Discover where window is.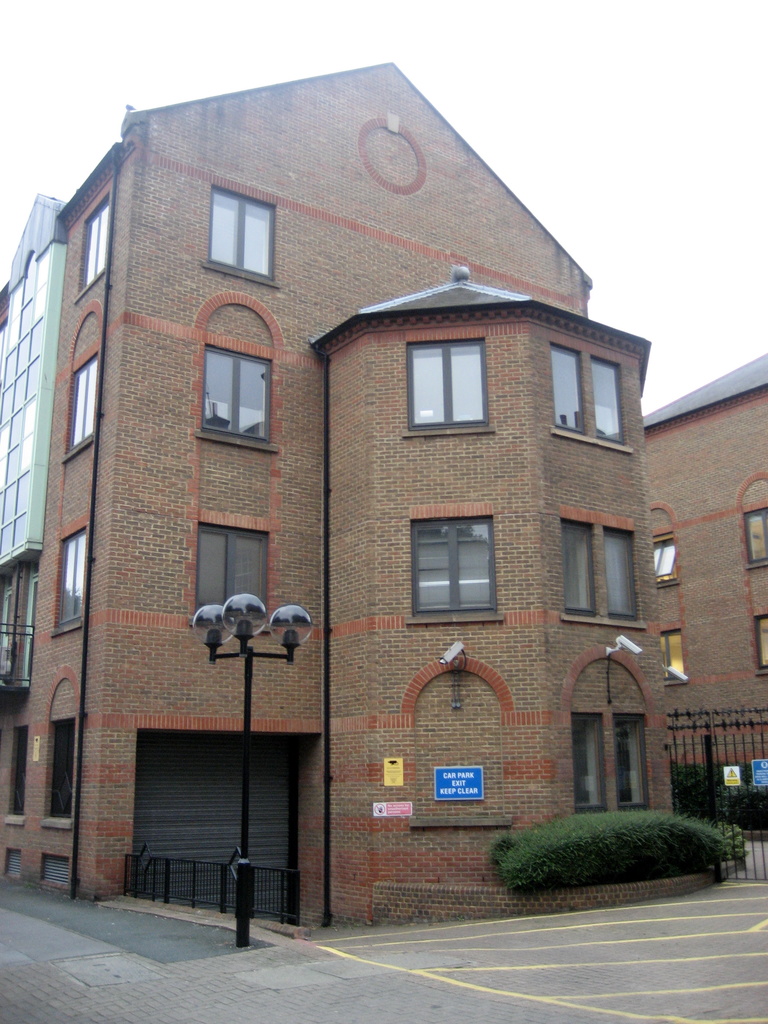
Discovered at x1=204 y1=331 x2=275 y2=438.
